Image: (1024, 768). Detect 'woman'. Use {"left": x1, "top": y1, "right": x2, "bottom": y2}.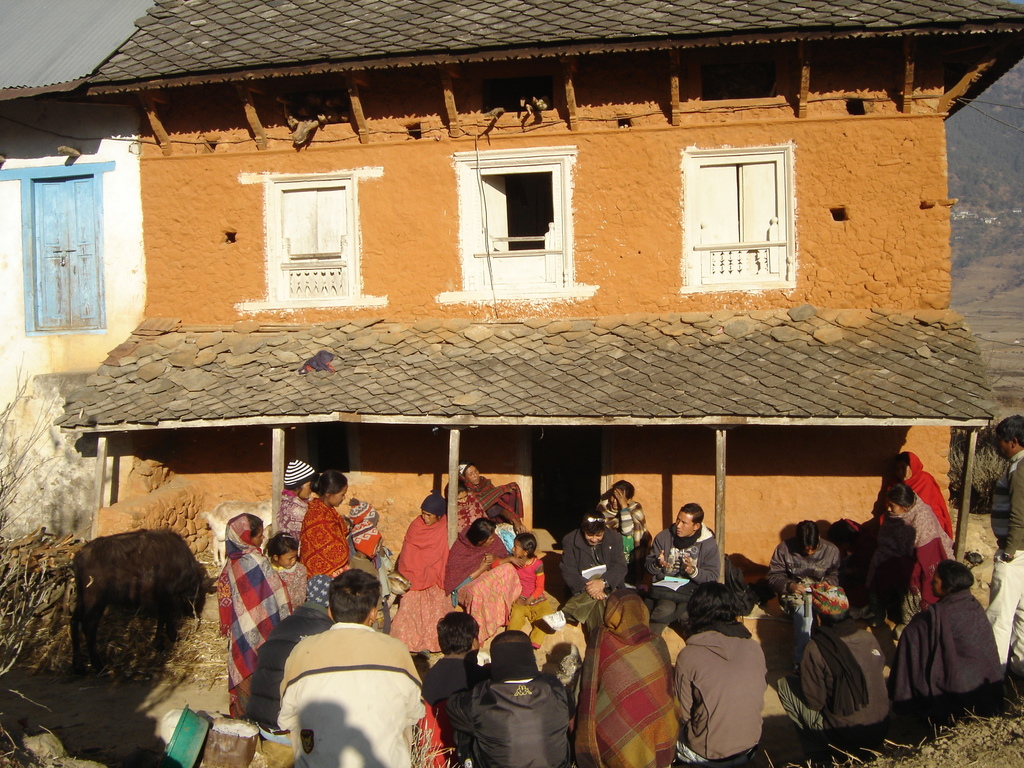
{"left": 443, "top": 515, "right": 522, "bottom": 646}.
